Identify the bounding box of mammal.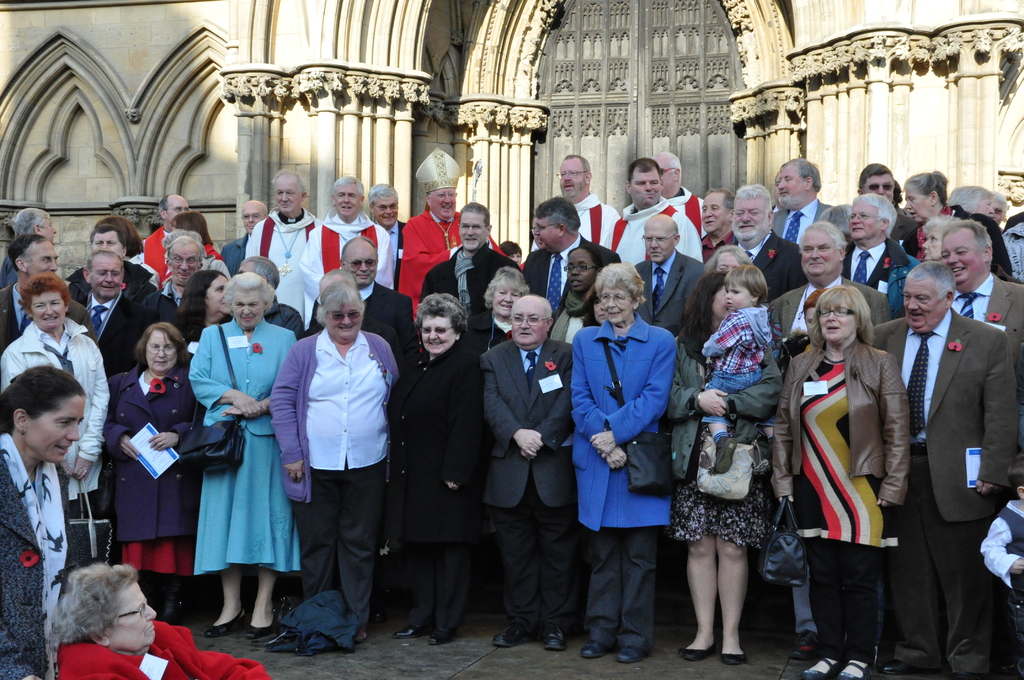
box=[771, 216, 894, 654].
